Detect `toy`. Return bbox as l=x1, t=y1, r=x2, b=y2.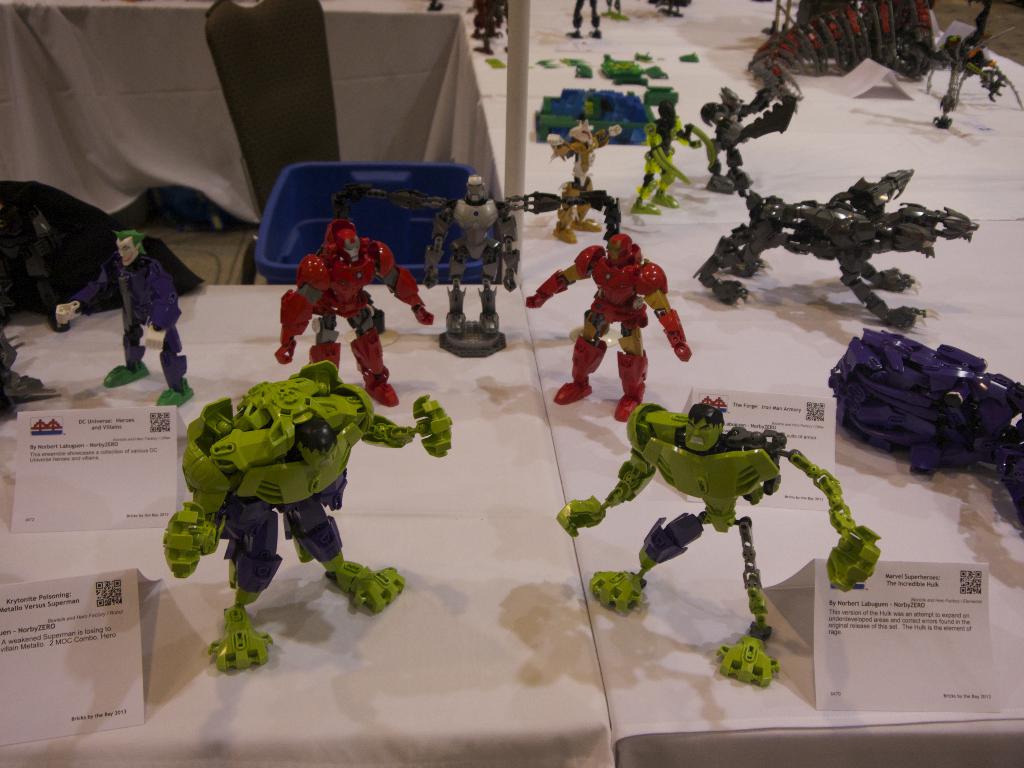
l=565, t=0, r=604, b=43.
